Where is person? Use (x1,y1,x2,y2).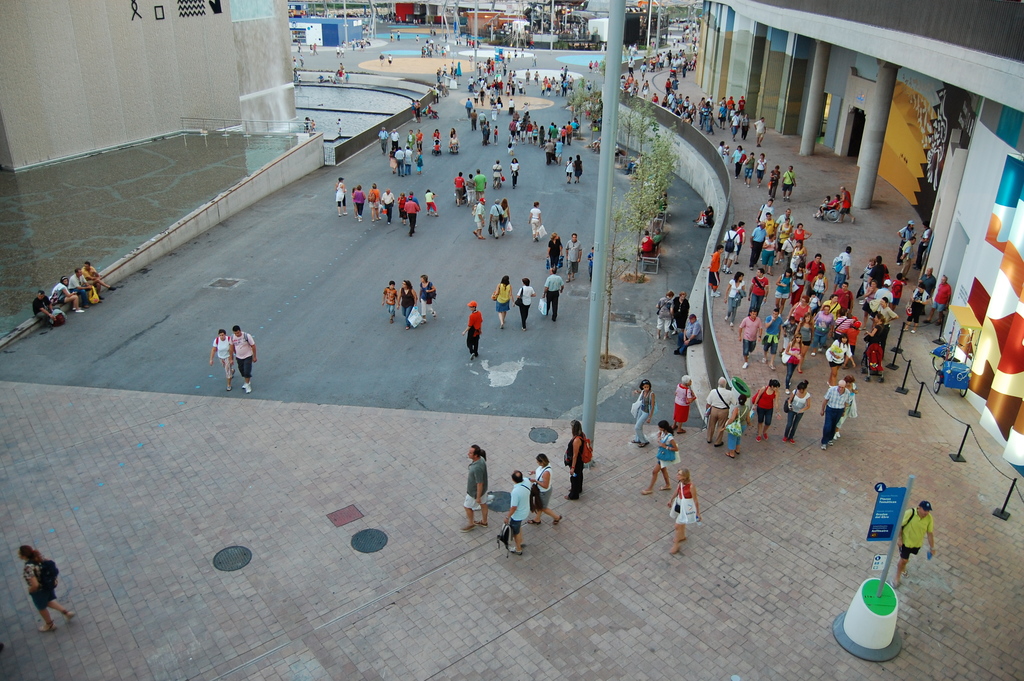
(420,37,435,62).
